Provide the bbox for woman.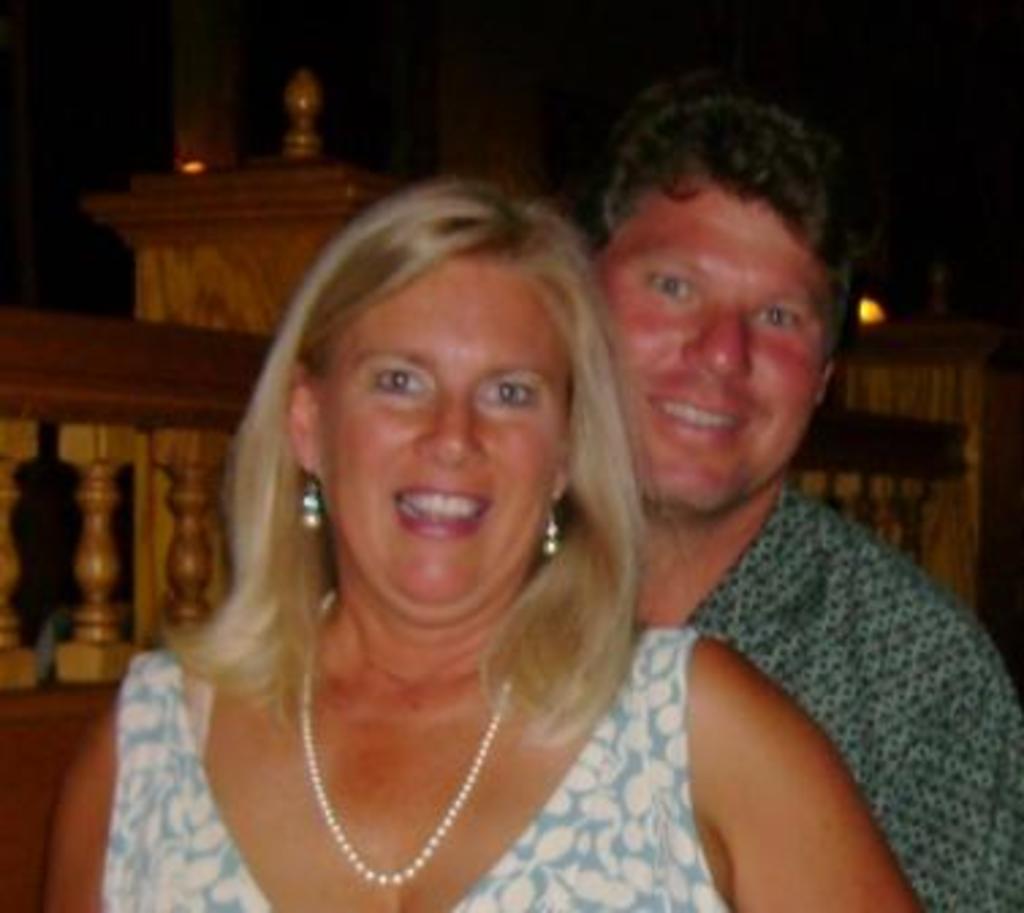
(35,171,921,910).
